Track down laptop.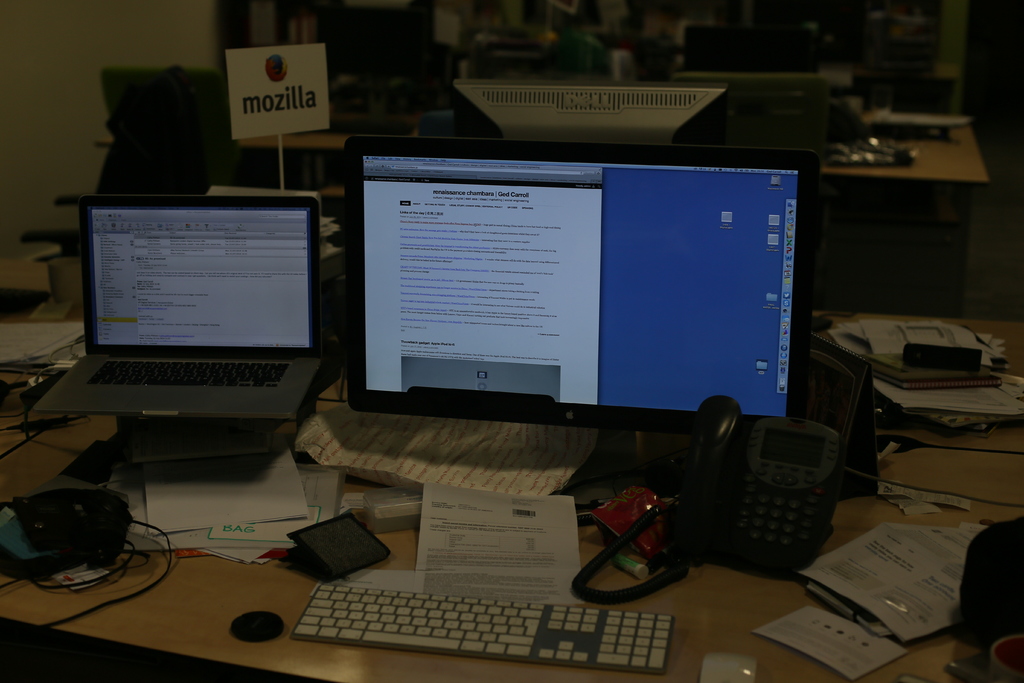
Tracked to 21, 183, 330, 470.
